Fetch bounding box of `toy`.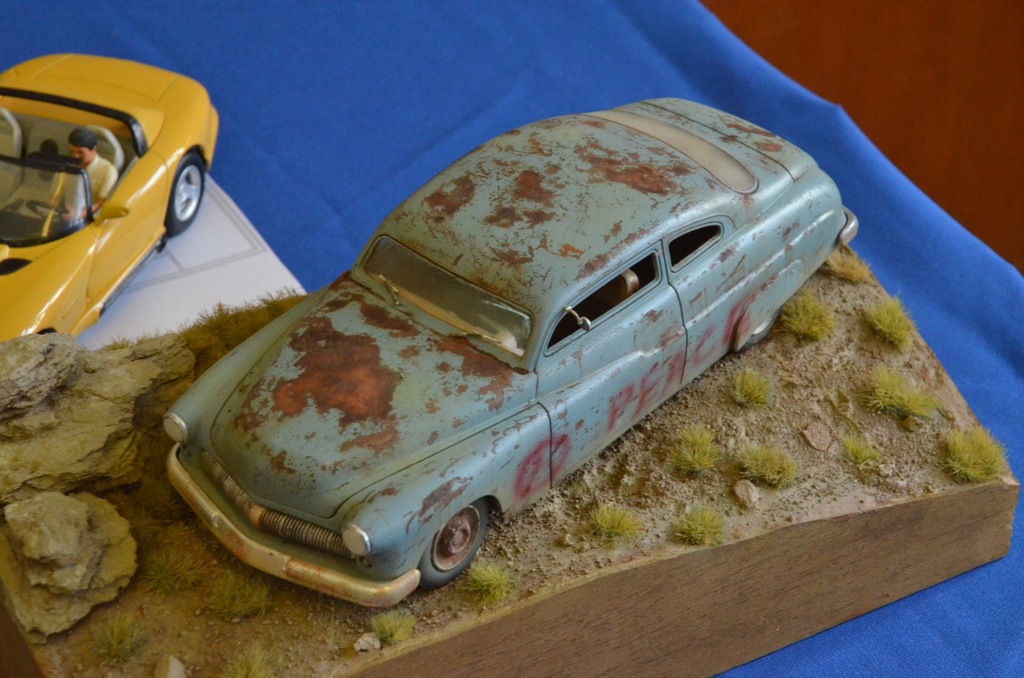
Bbox: <box>163,97,851,615</box>.
